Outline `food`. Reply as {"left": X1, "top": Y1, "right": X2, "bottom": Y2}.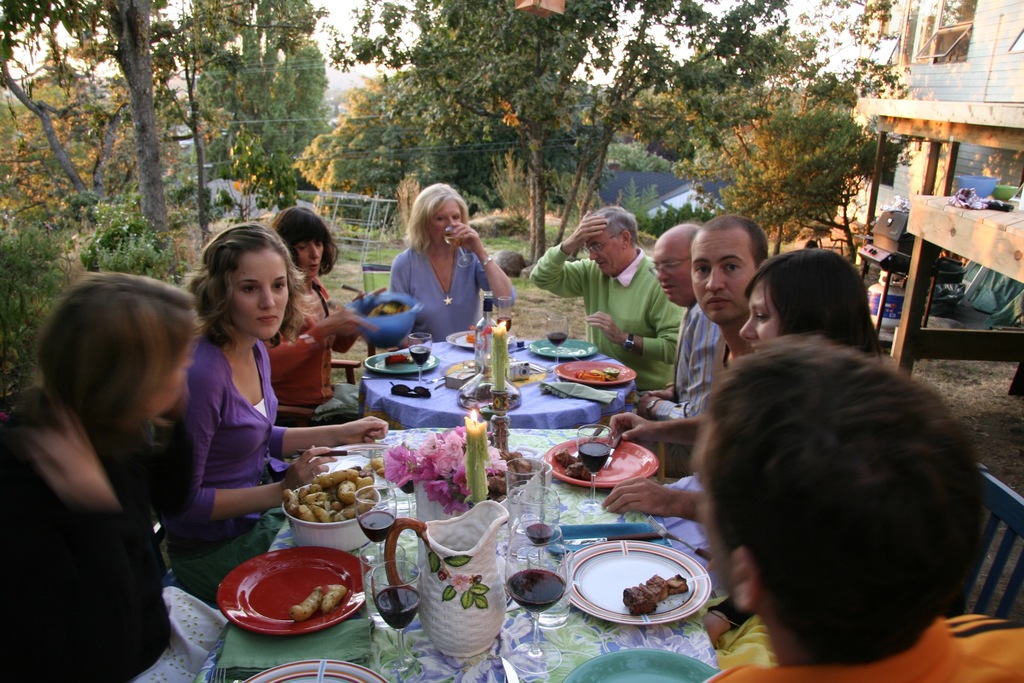
{"left": 383, "top": 352, "right": 406, "bottom": 366}.
